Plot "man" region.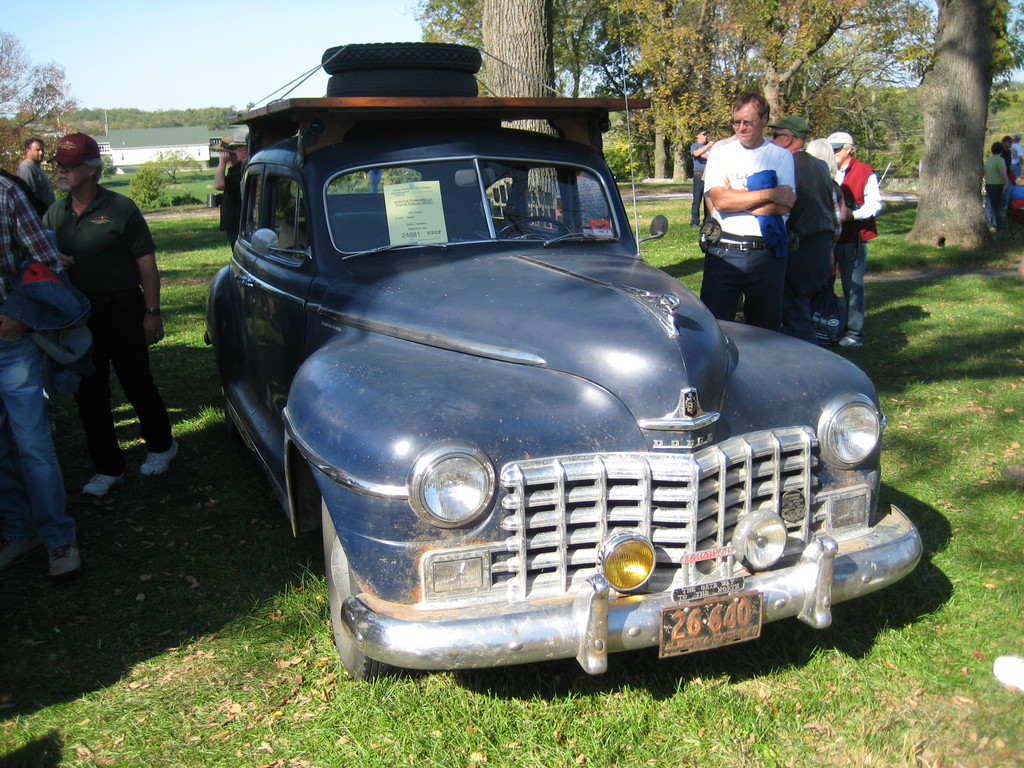
Plotted at <region>768, 114, 837, 346</region>.
